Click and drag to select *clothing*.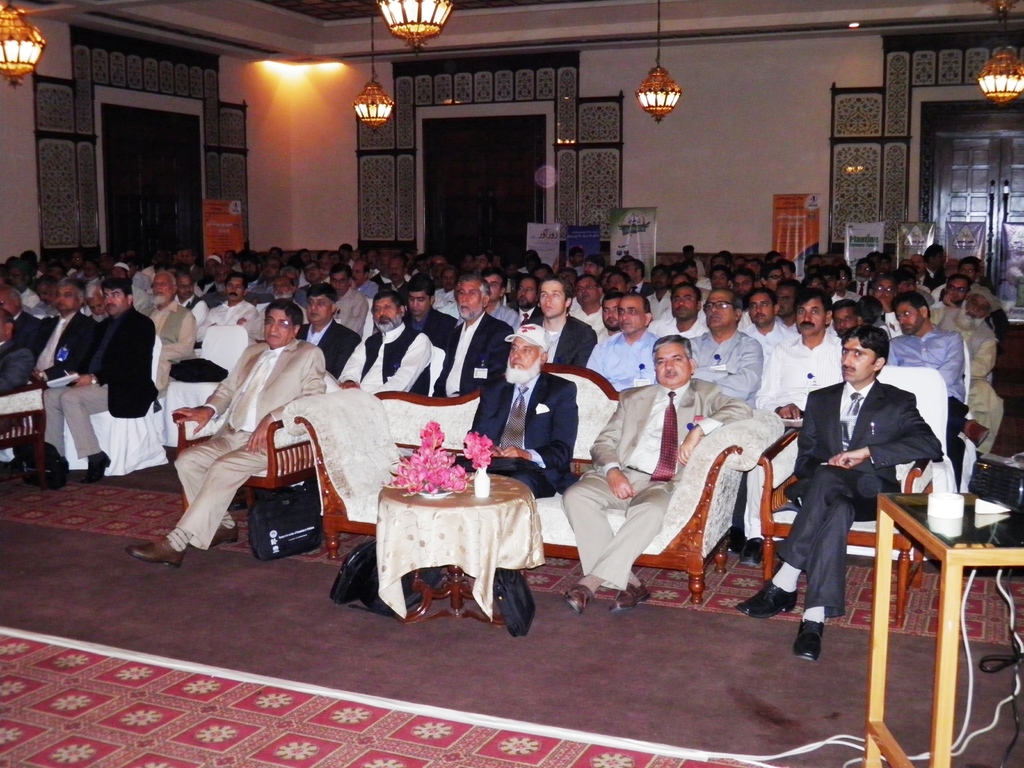
Selection: <region>19, 286, 40, 316</region>.
